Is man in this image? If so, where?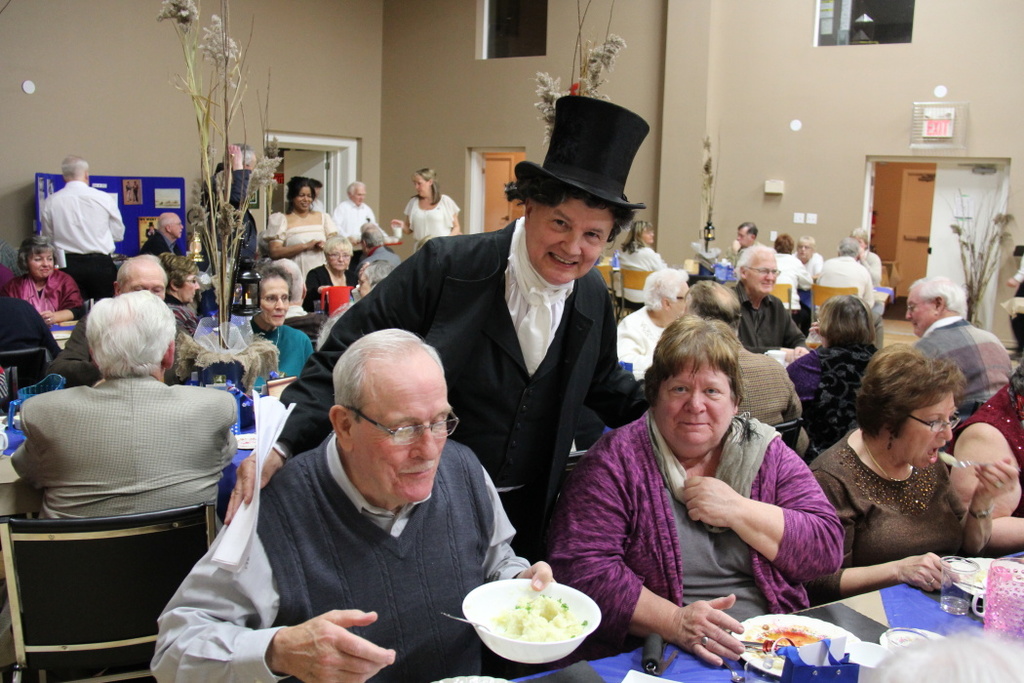
Yes, at <box>201,141,260,280</box>.
